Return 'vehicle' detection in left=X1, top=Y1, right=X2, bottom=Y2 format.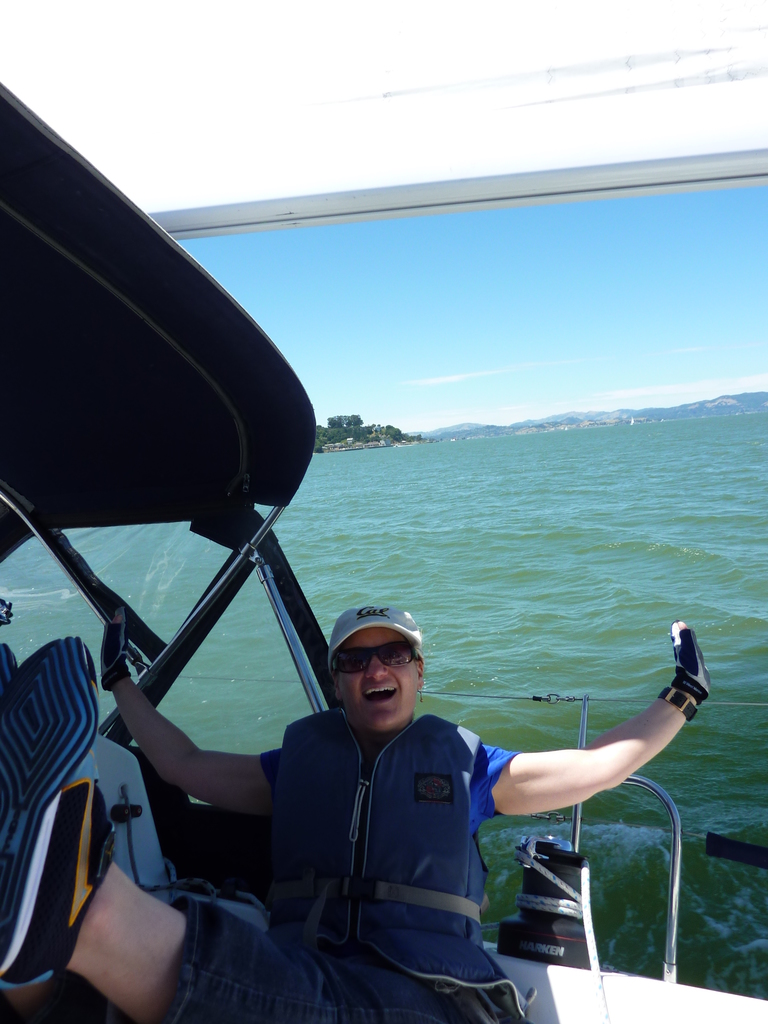
left=0, top=74, right=767, bottom=1023.
